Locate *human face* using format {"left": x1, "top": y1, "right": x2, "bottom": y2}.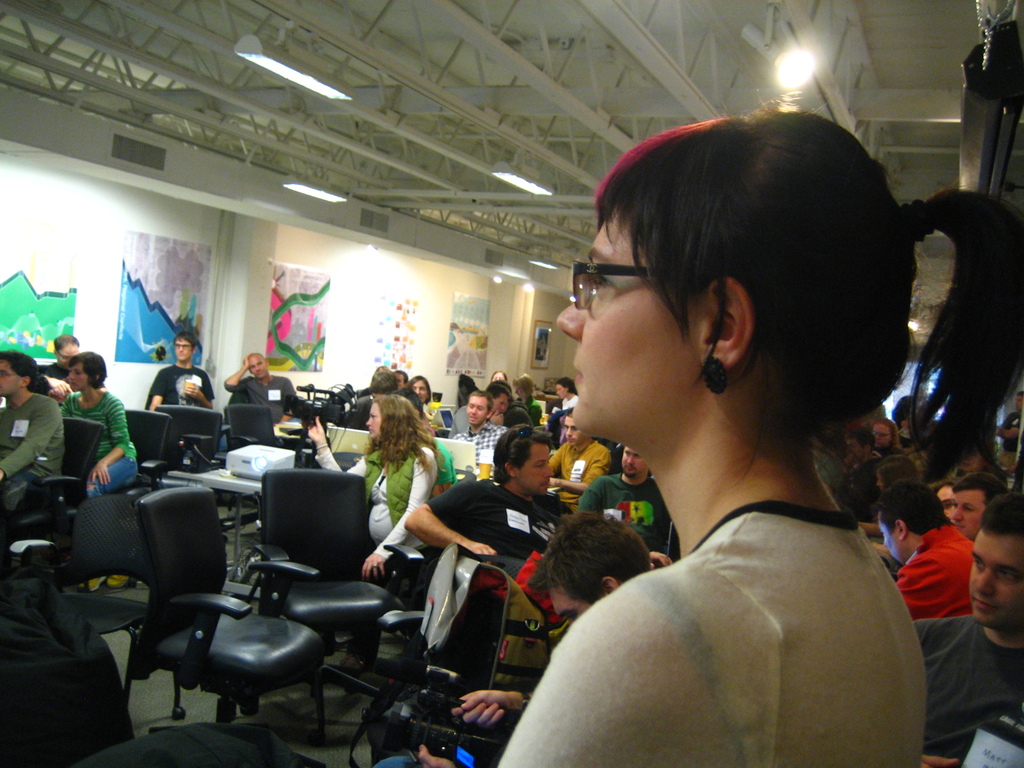
{"left": 873, "top": 426, "right": 892, "bottom": 449}.
